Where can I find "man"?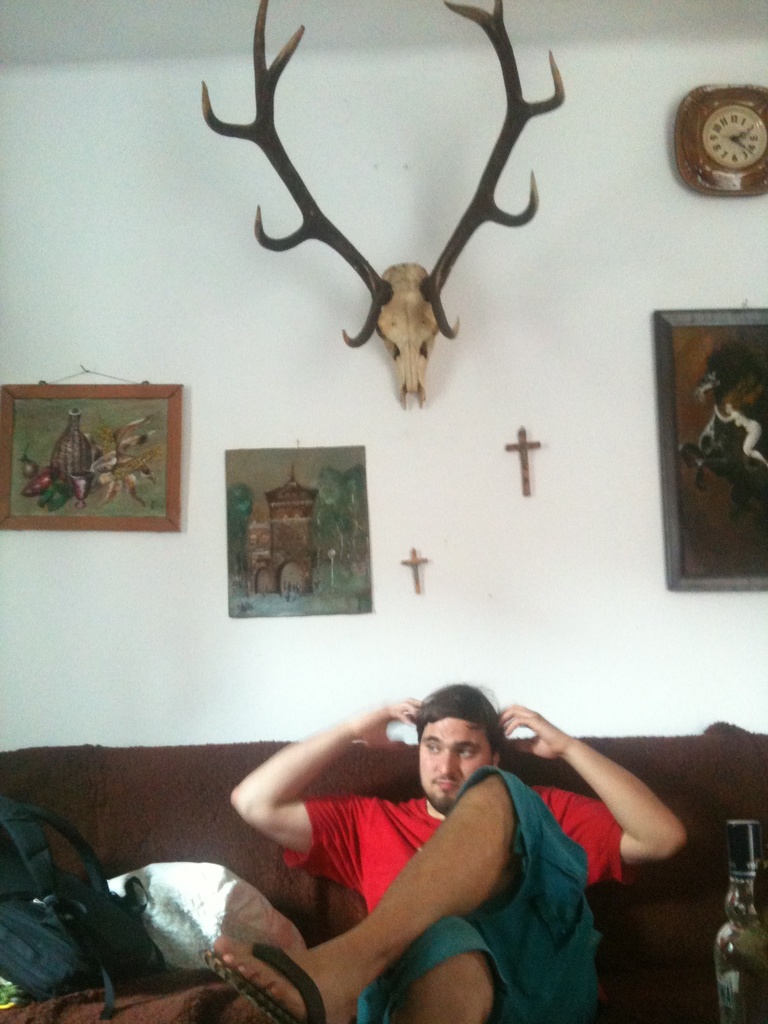
You can find it at select_region(203, 665, 642, 1000).
